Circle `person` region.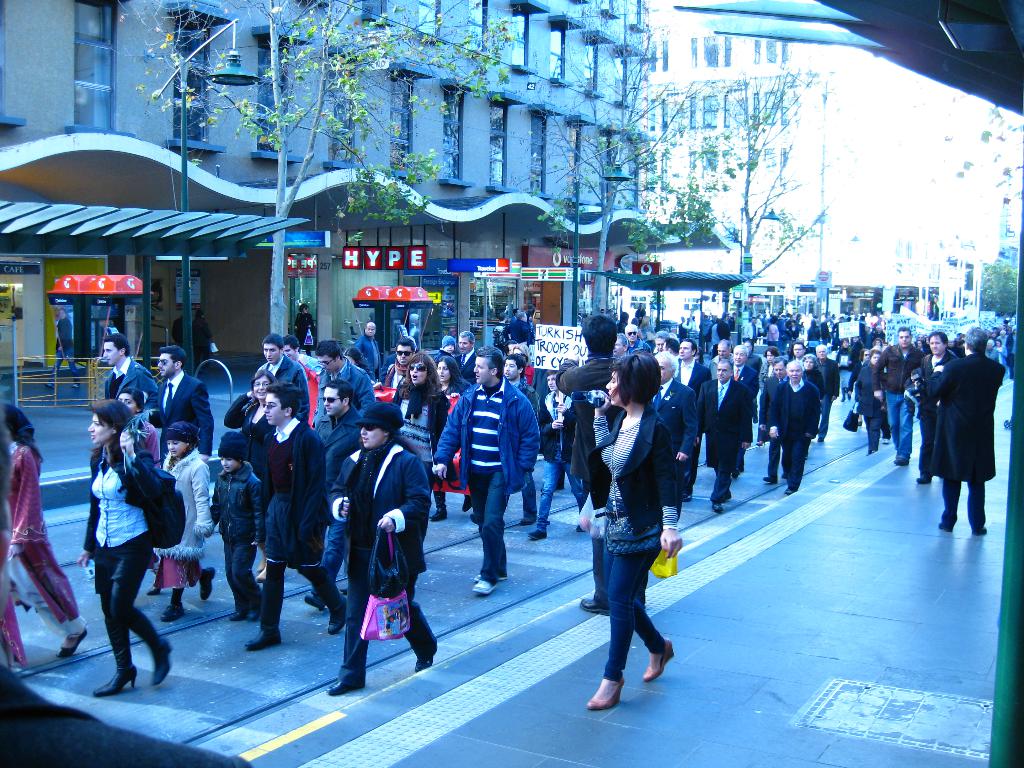
Region: x1=812 y1=344 x2=840 y2=438.
